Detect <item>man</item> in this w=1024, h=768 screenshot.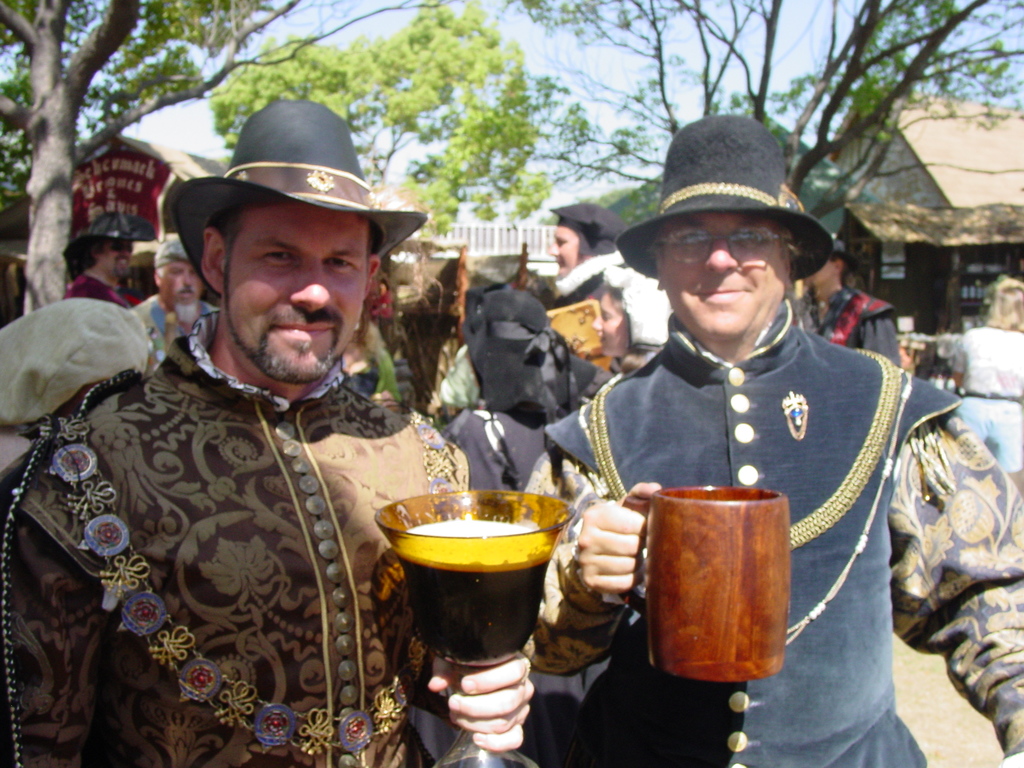
Detection: (799,243,904,367).
